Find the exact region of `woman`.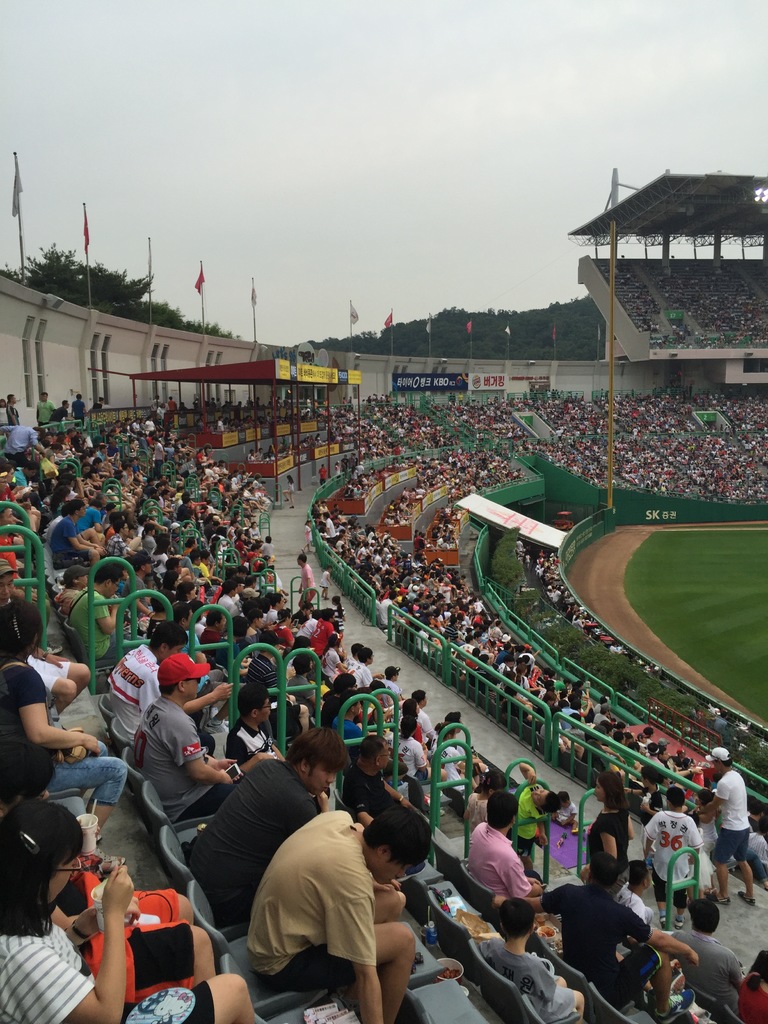
Exact region: locate(0, 788, 255, 1023).
